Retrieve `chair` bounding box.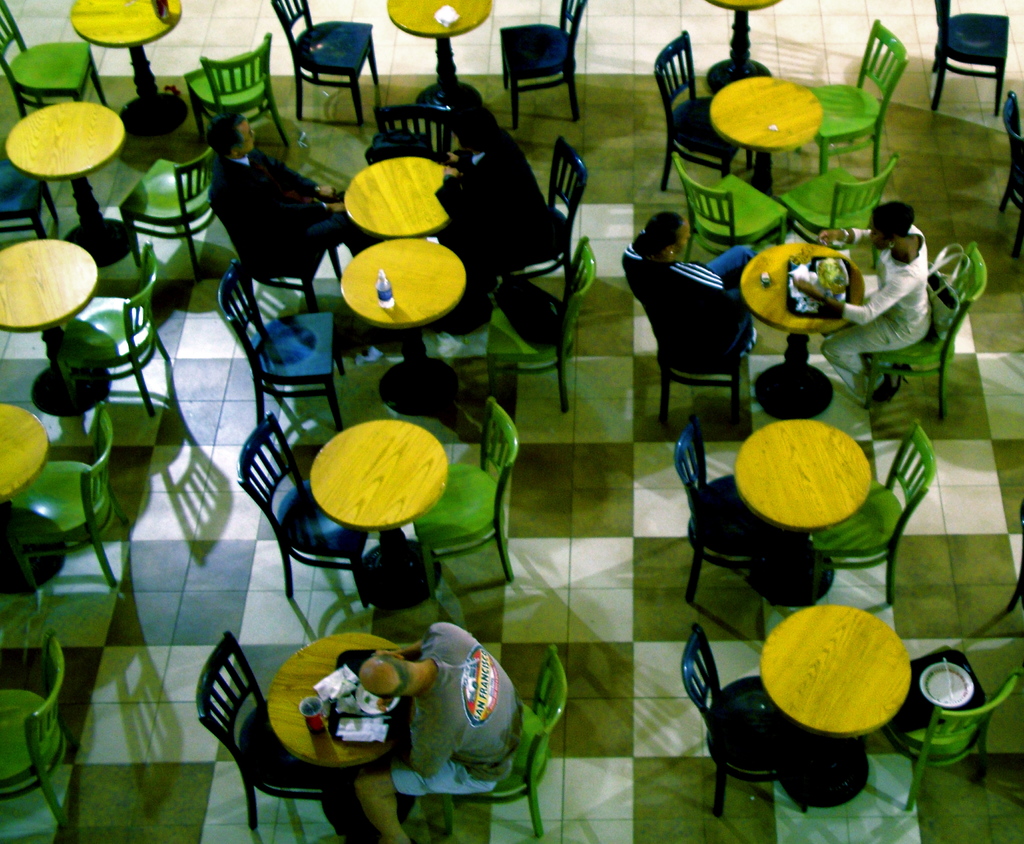
Bounding box: left=0, top=0, right=113, bottom=119.
